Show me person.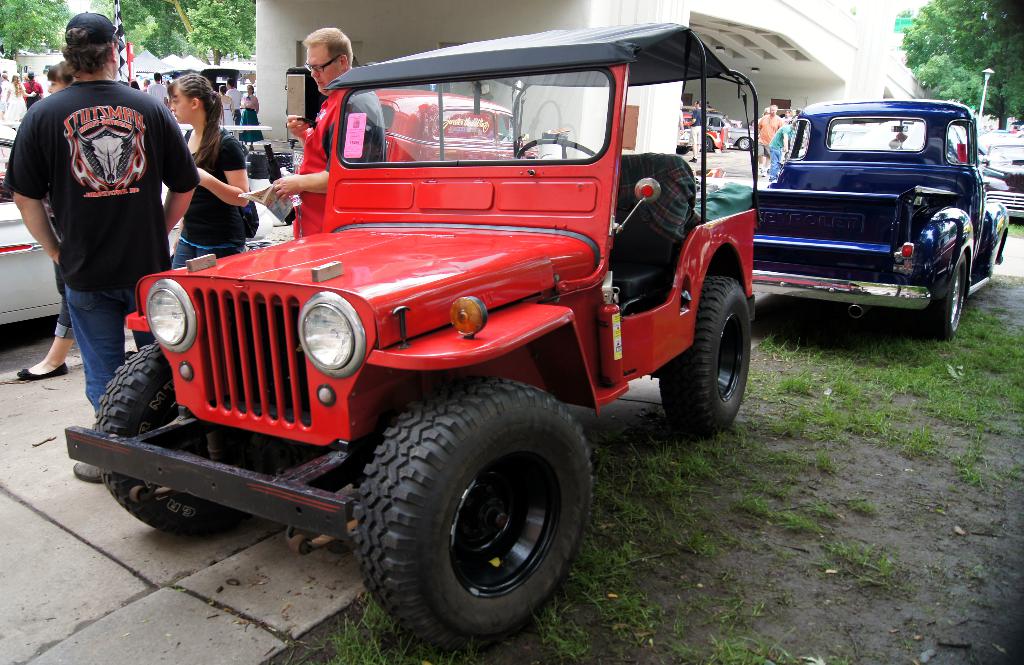
person is here: locate(12, 59, 72, 378).
